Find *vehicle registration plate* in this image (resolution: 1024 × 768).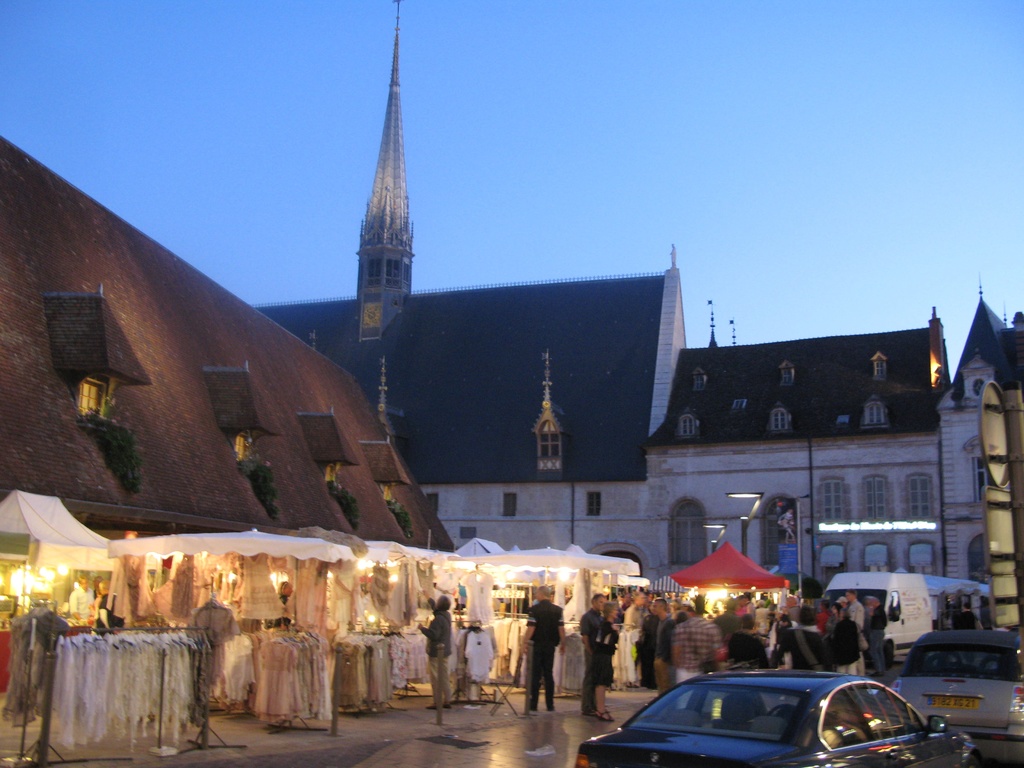
[x1=923, y1=694, x2=979, y2=708].
